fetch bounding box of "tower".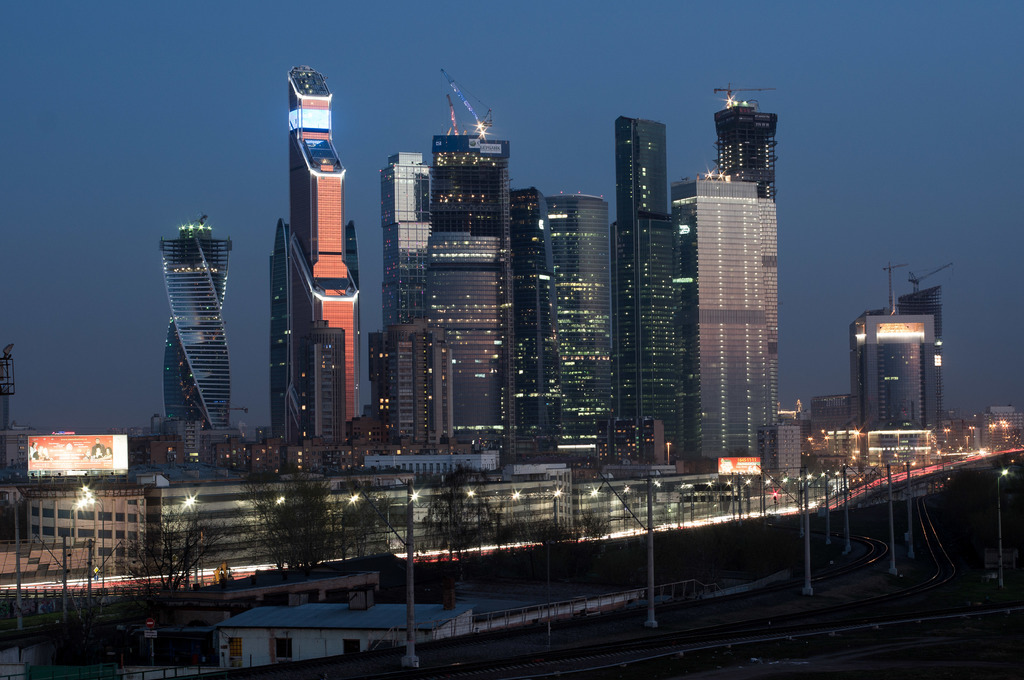
Bbox: bbox=(614, 111, 669, 217).
